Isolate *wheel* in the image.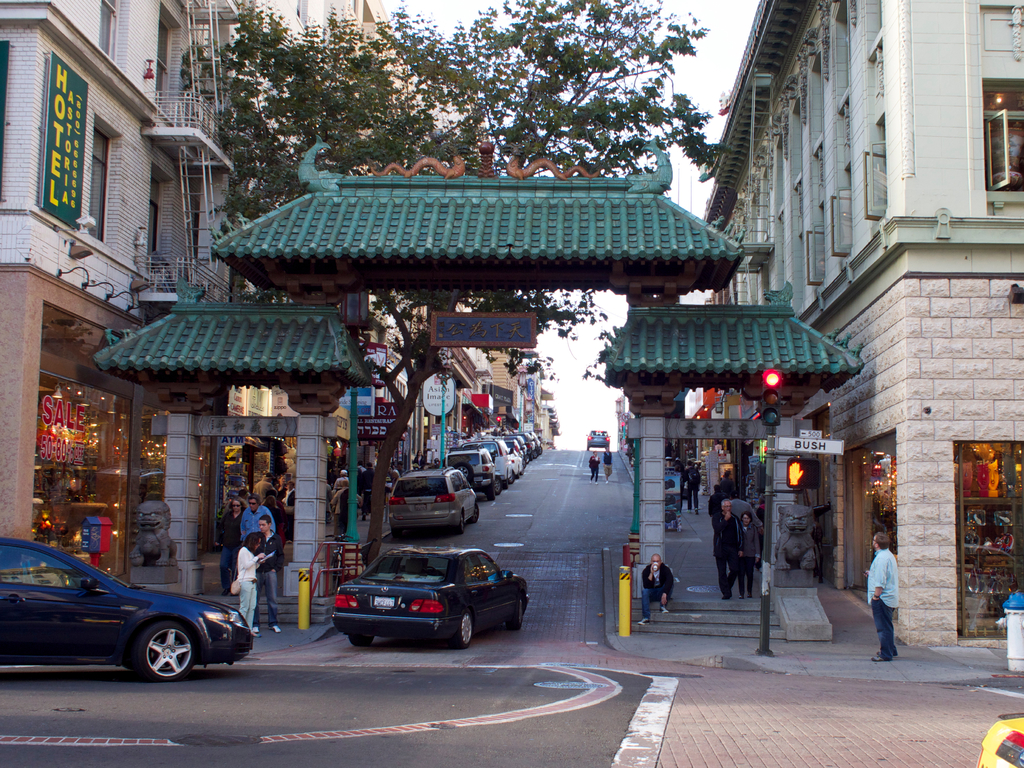
Isolated region: [x1=510, y1=596, x2=530, y2=631].
